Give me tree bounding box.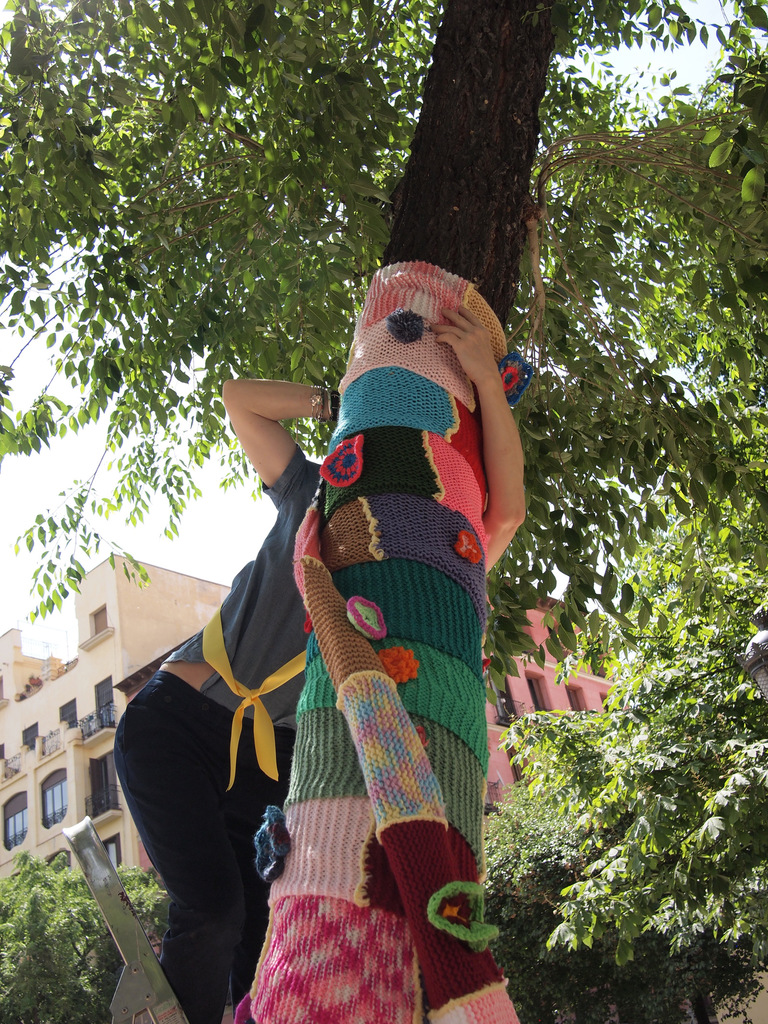
box(0, 0, 767, 1023).
